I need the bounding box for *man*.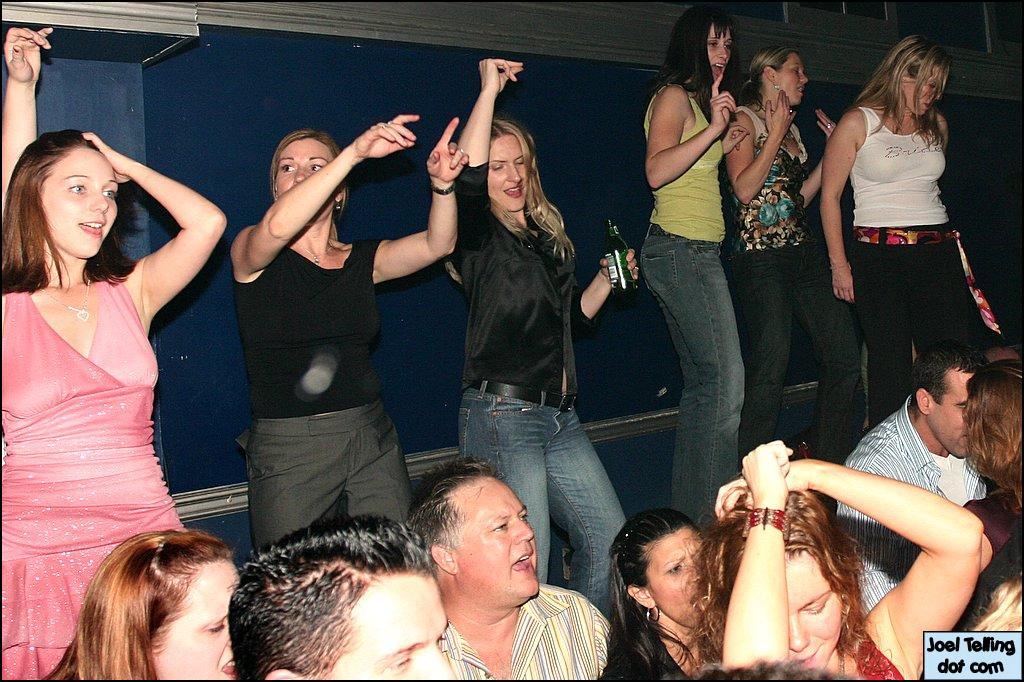
Here it is: <box>376,446,621,675</box>.
